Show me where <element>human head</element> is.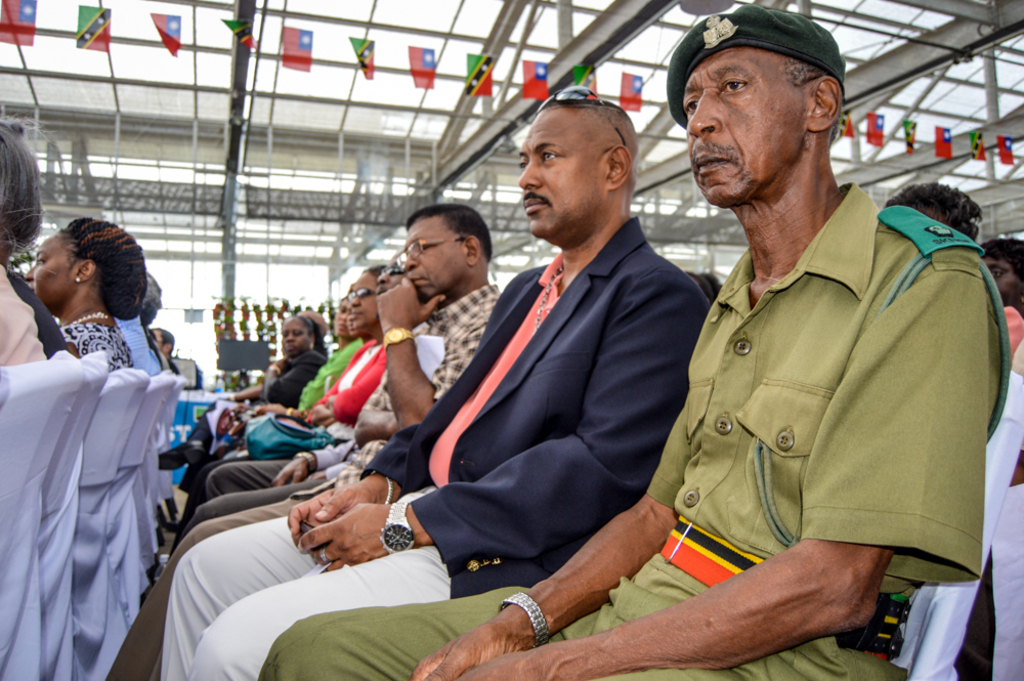
<element>human head</element> is at <region>674, 4, 853, 194</region>.
